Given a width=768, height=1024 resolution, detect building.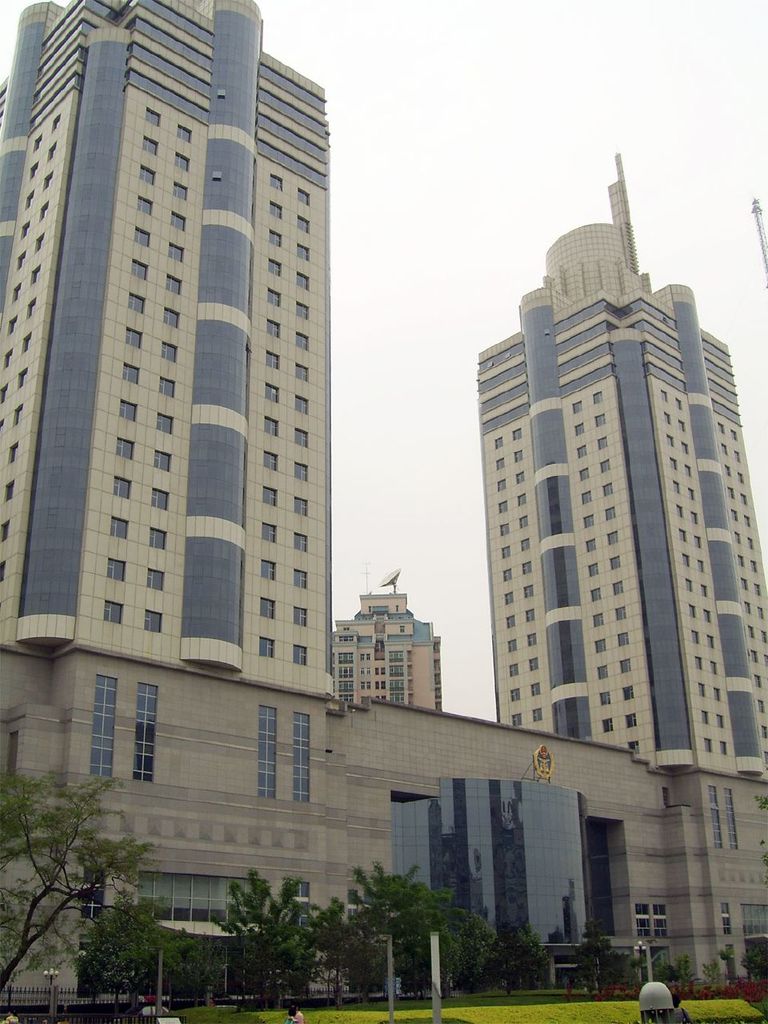
x1=0, y1=0, x2=767, y2=1002.
